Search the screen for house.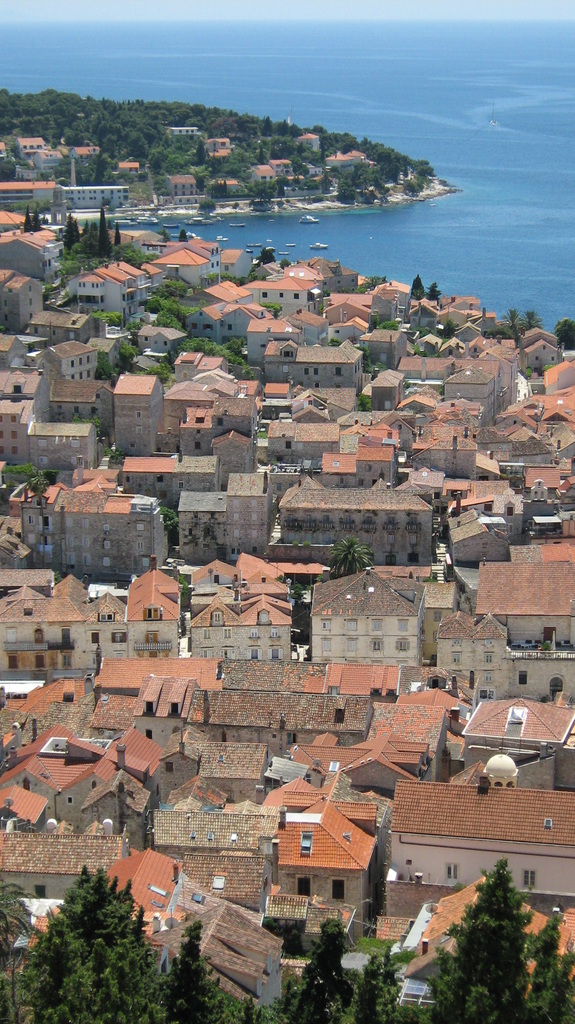
Found at 103, 719, 154, 799.
